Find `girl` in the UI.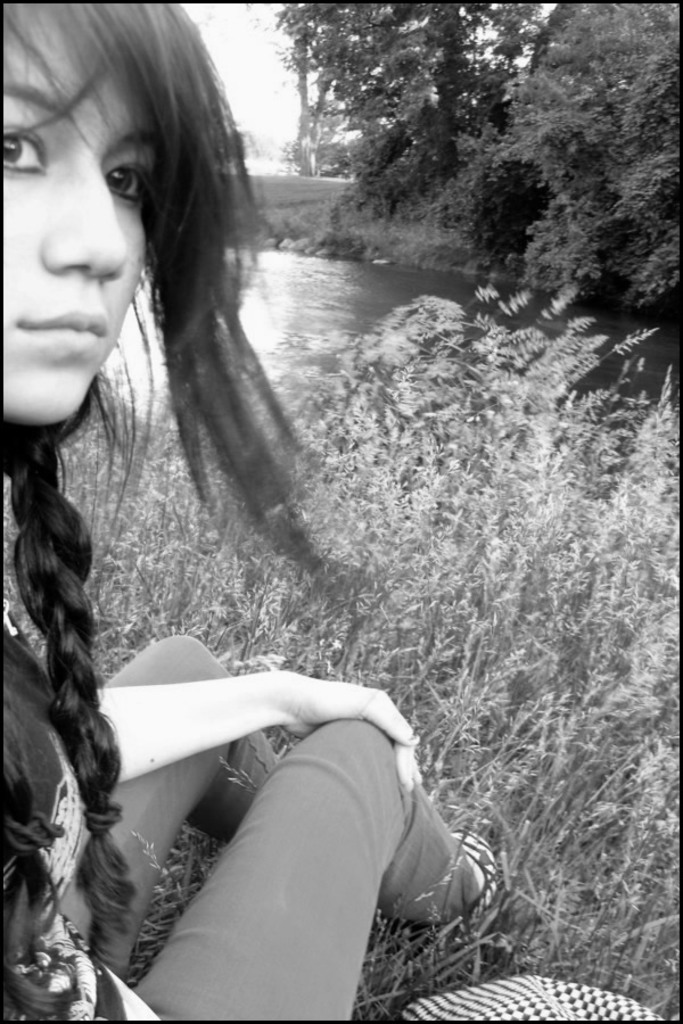
UI element at l=0, t=0, r=496, b=1023.
